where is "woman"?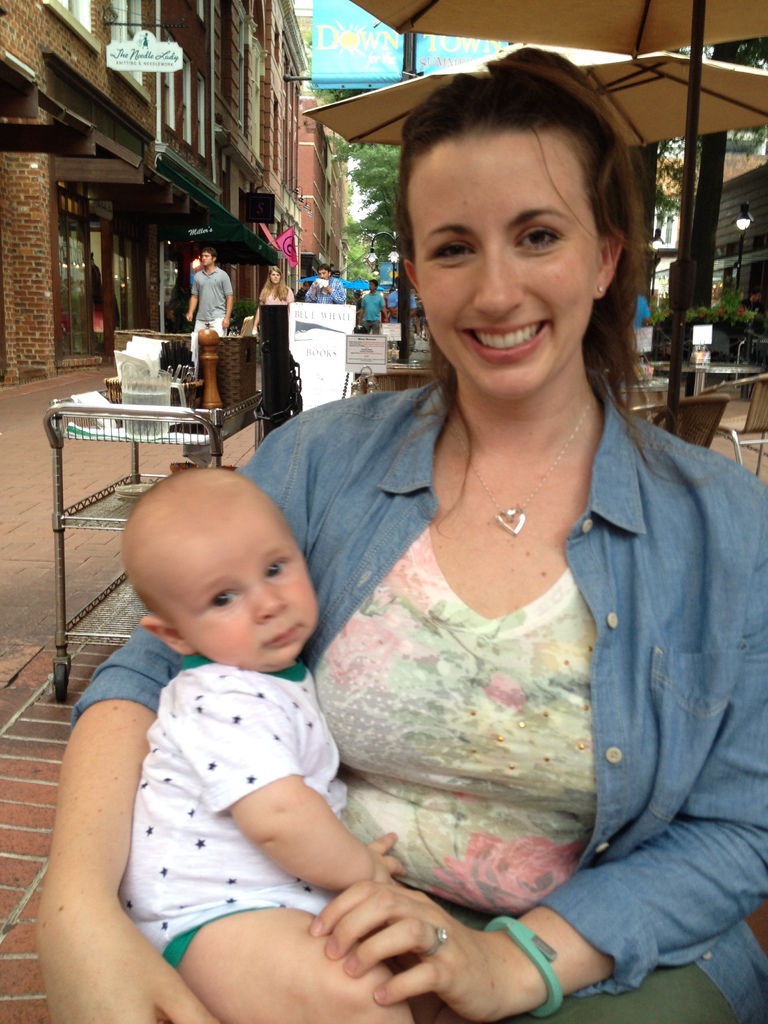
32, 48, 767, 1023.
